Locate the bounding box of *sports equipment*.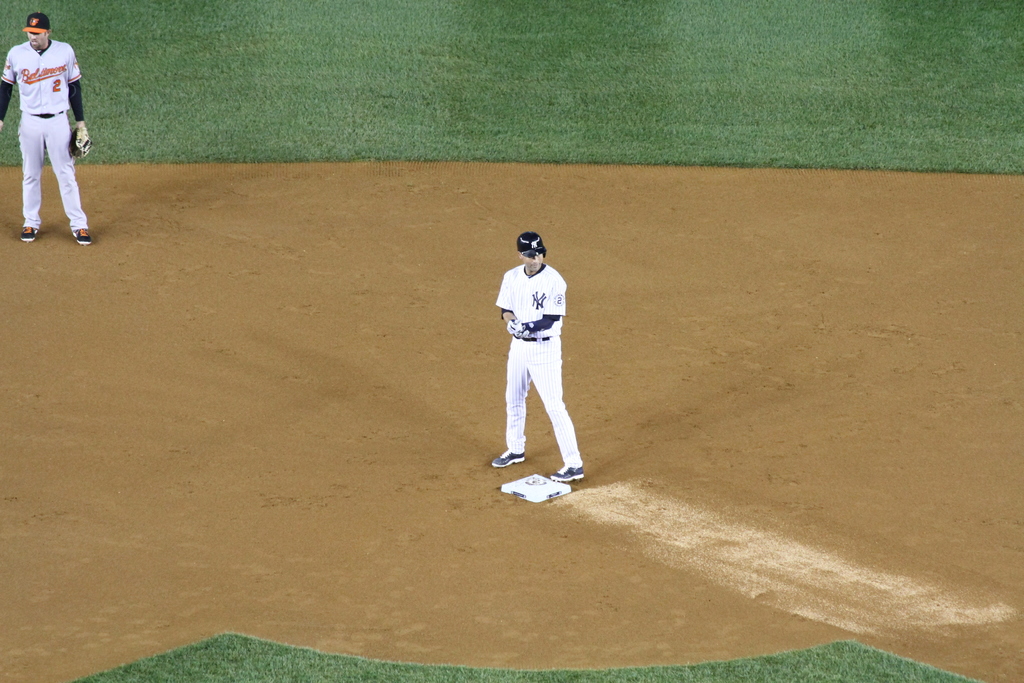
Bounding box: 494 446 529 466.
